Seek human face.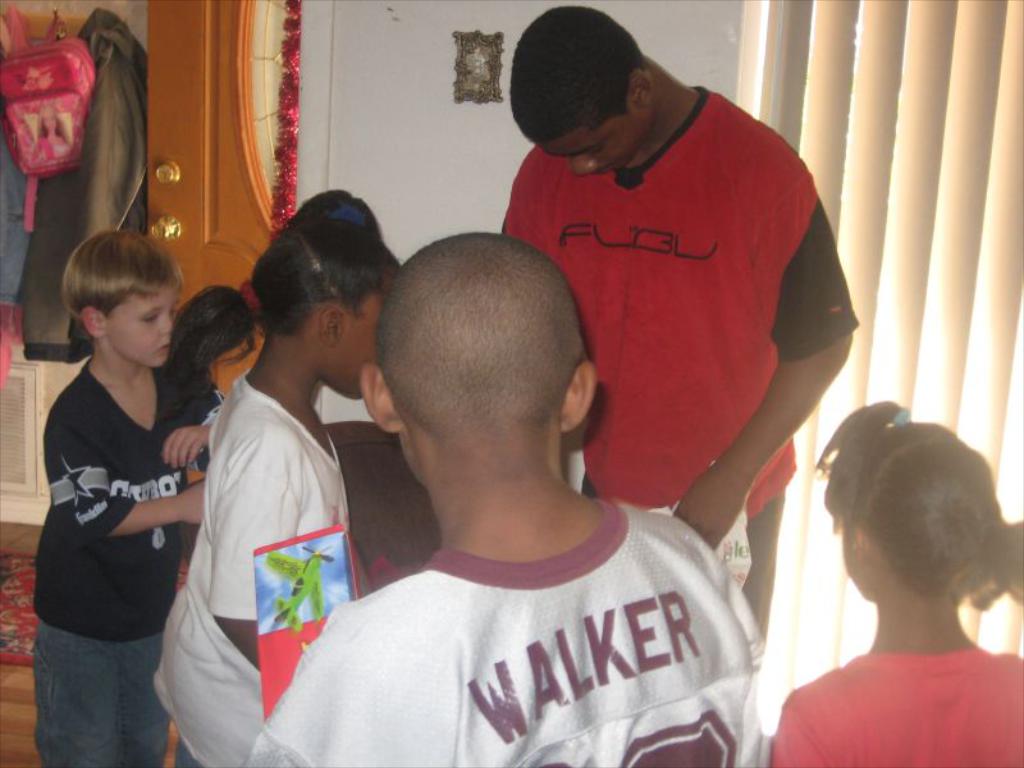
541, 141, 637, 187.
